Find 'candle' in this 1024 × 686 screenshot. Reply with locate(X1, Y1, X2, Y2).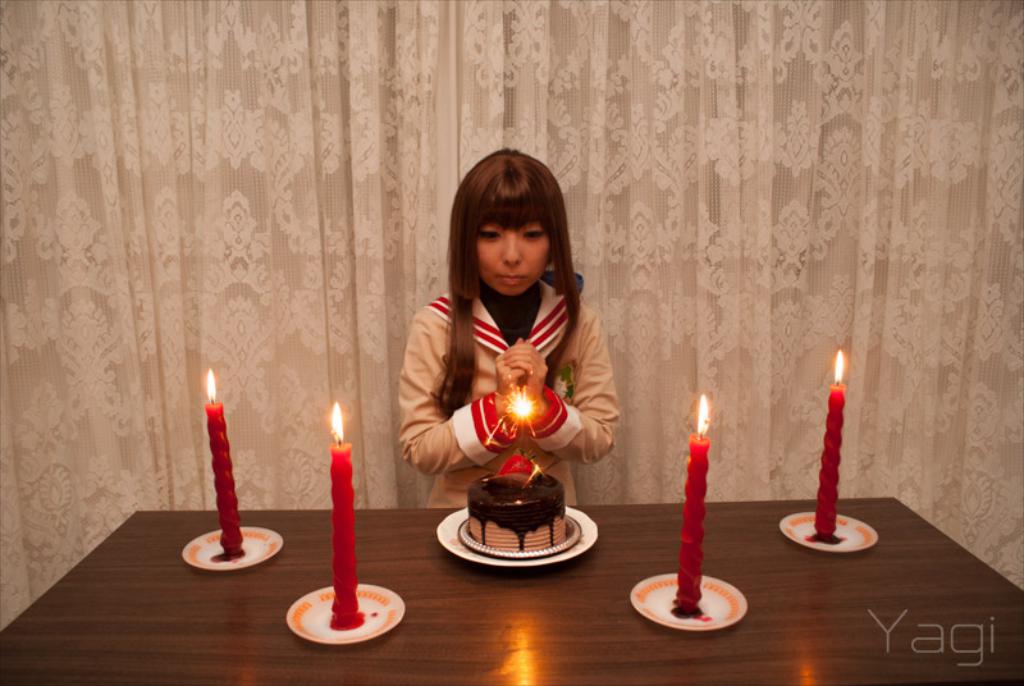
locate(330, 407, 367, 631).
